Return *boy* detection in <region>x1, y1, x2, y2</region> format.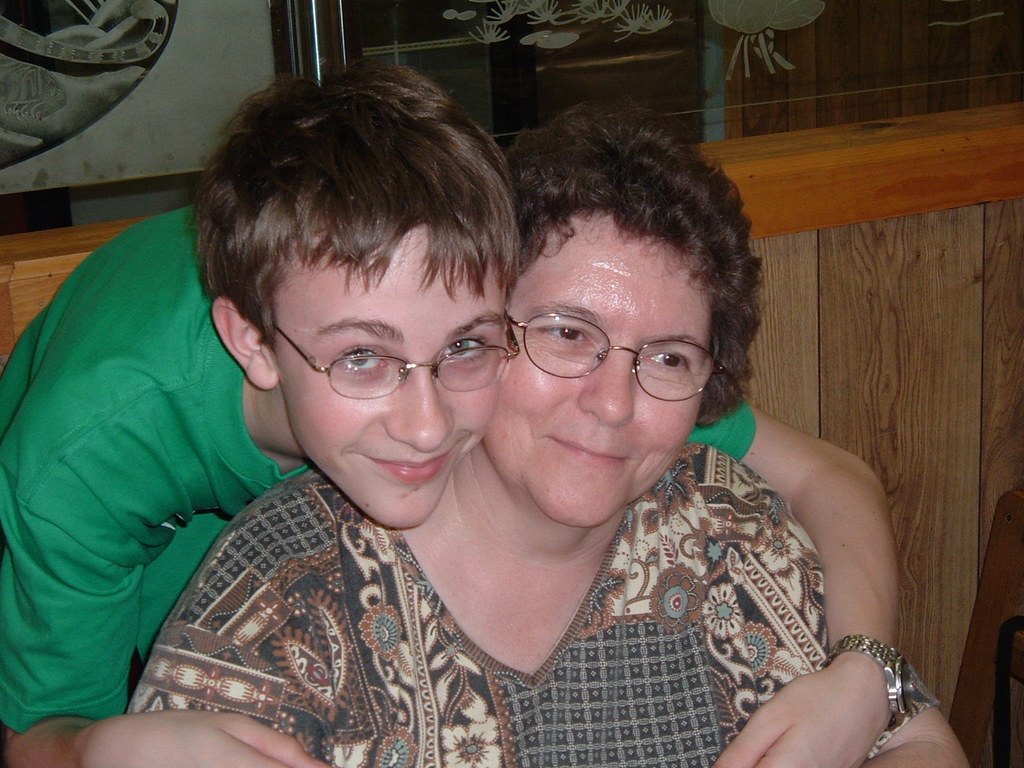
<region>0, 54, 906, 767</region>.
